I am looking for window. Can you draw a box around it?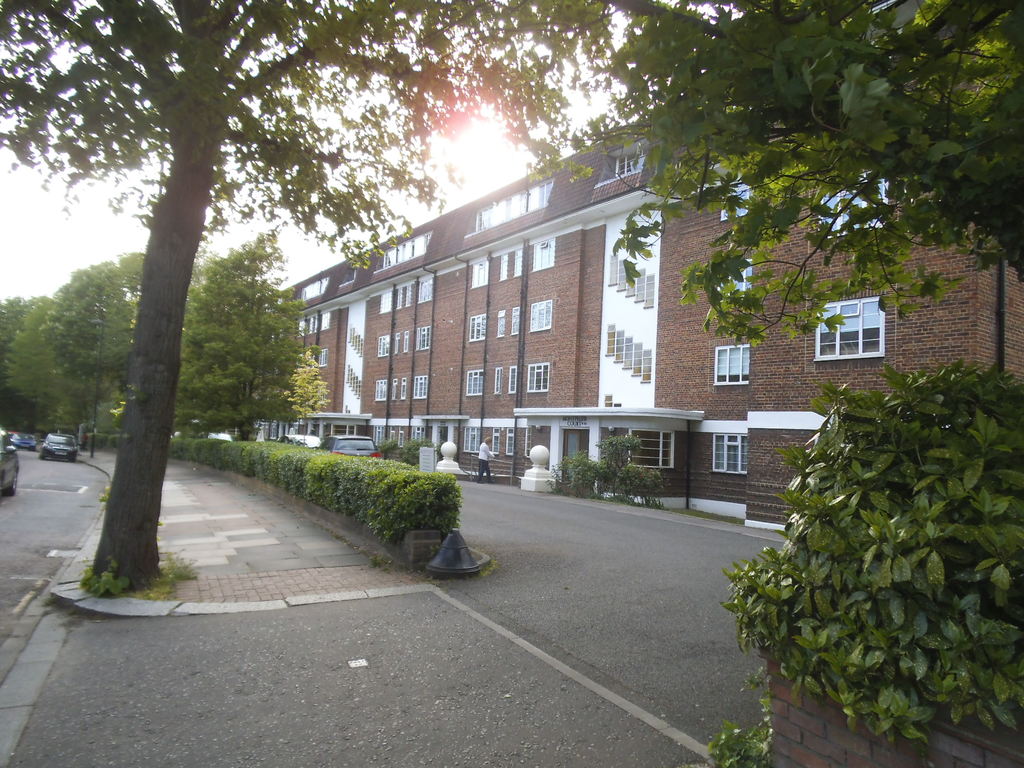
Sure, the bounding box is (x1=493, y1=308, x2=507, y2=344).
